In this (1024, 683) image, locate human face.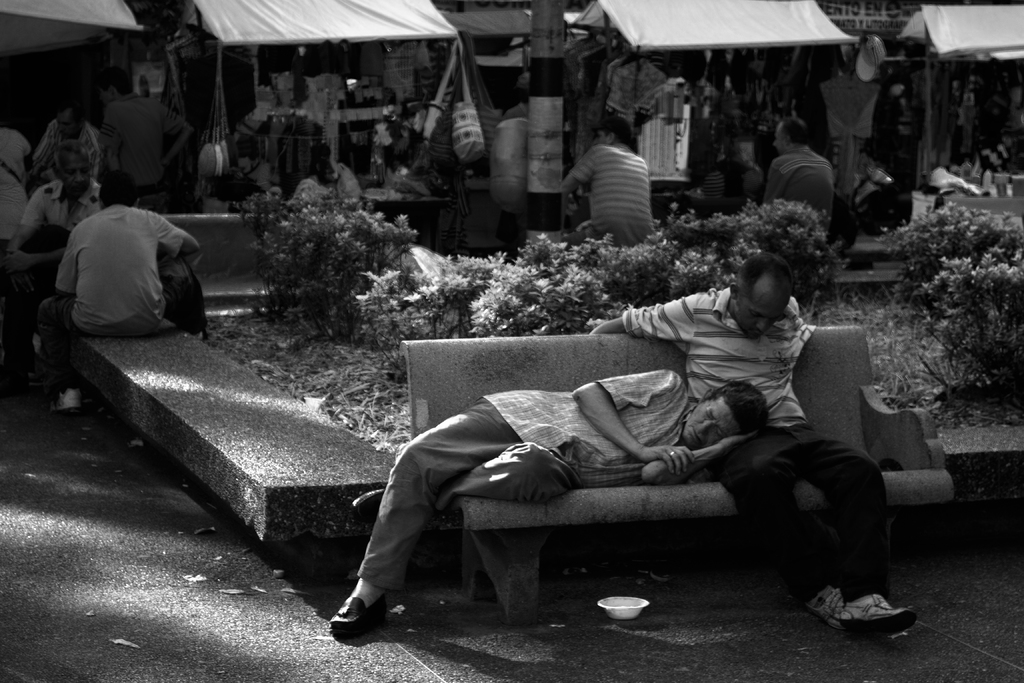
Bounding box: locate(730, 276, 782, 345).
